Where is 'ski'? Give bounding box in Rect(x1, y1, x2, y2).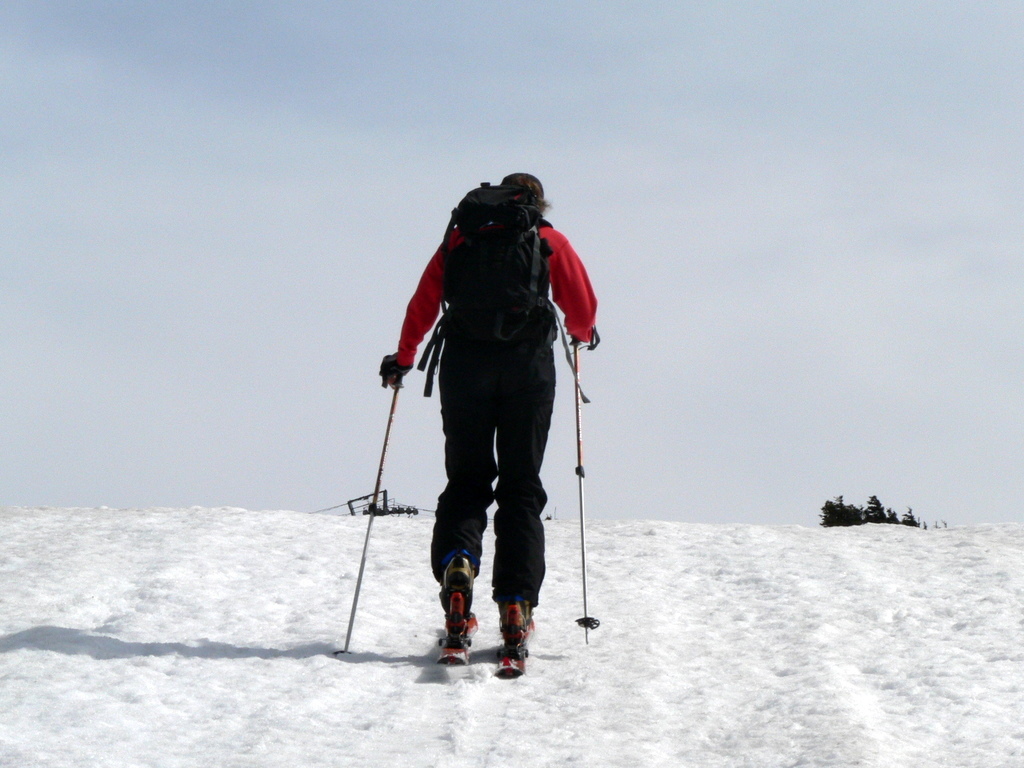
Rect(367, 337, 621, 679).
